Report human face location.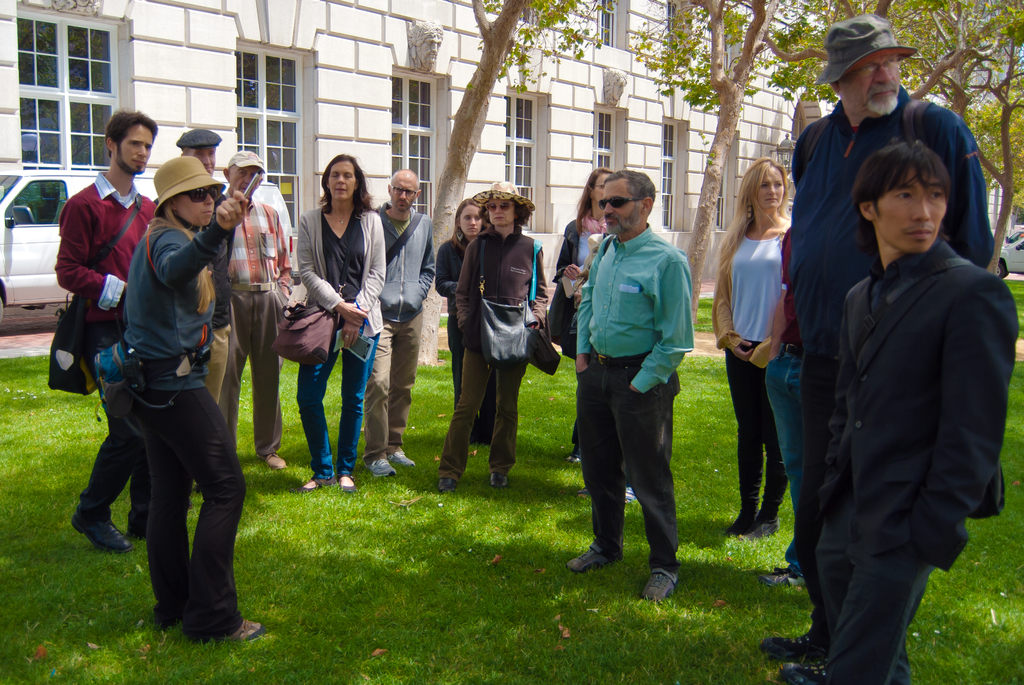
Report: [left=325, top=162, right=358, bottom=204].
